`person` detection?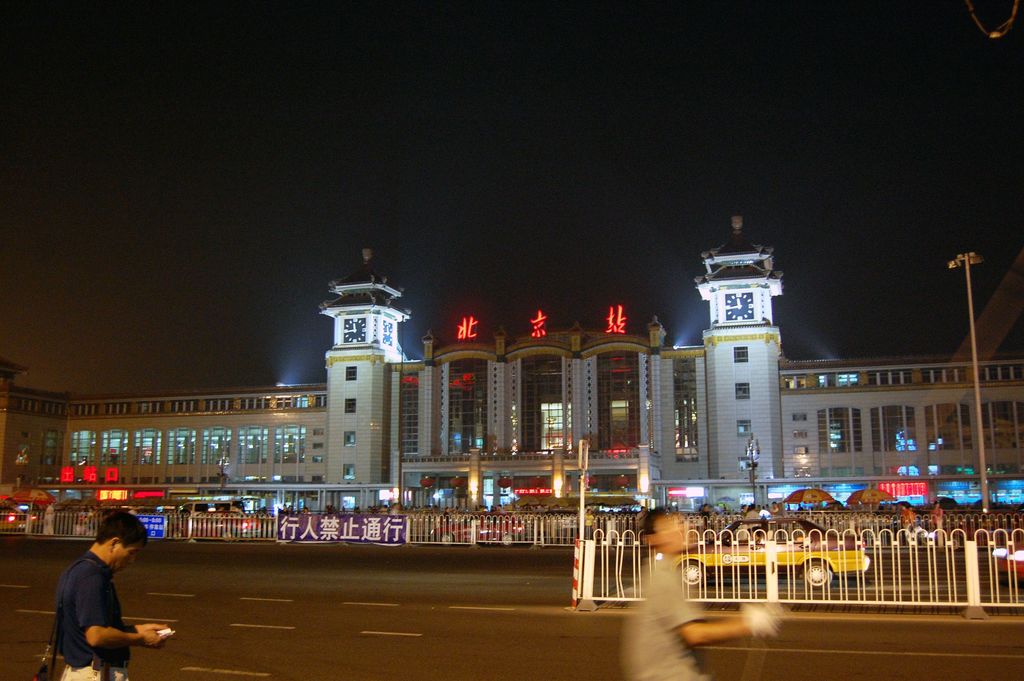
Rect(899, 502, 919, 550)
